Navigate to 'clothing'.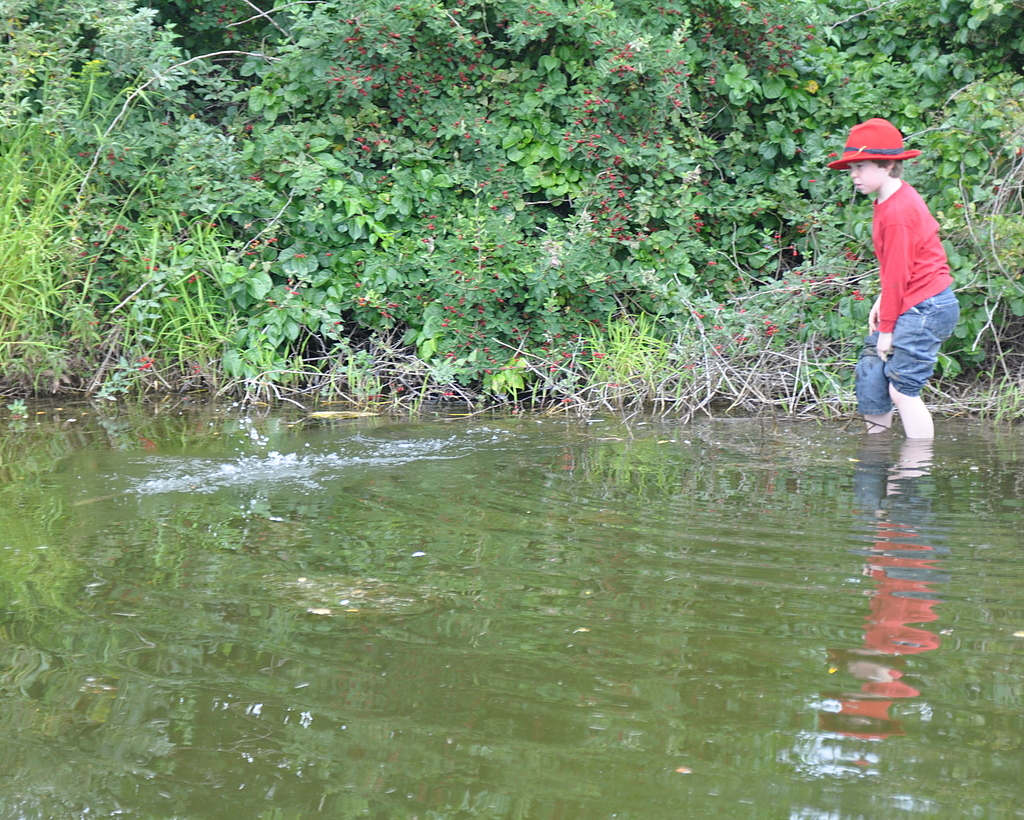
Navigation target: 852:191:966:423.
